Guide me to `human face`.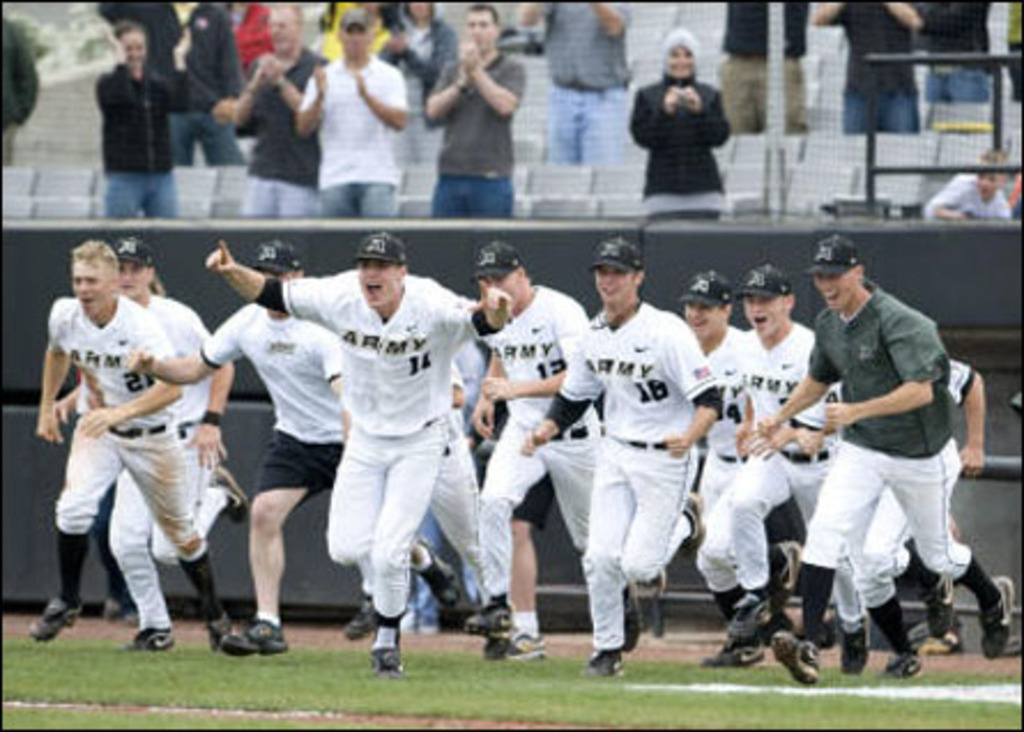
Guidance: box=[115, 260, 150, 292].
